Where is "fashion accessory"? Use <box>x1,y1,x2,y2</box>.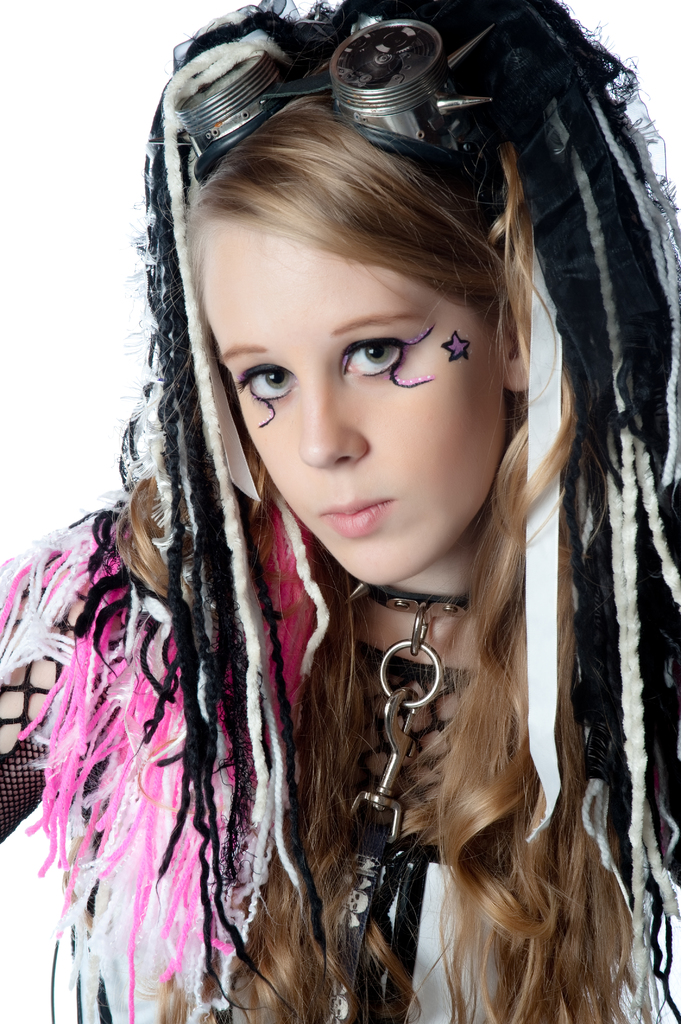
<box>333,575,478,1023</box>.
